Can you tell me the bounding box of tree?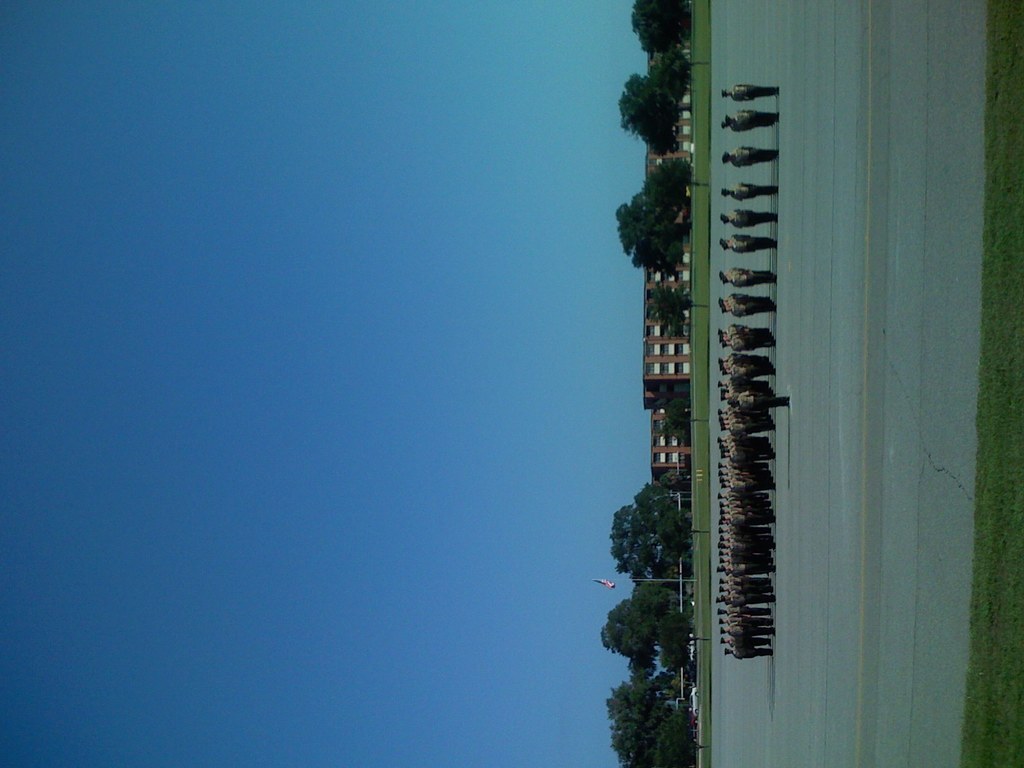
bbox=(598, 668, 712, 767).
